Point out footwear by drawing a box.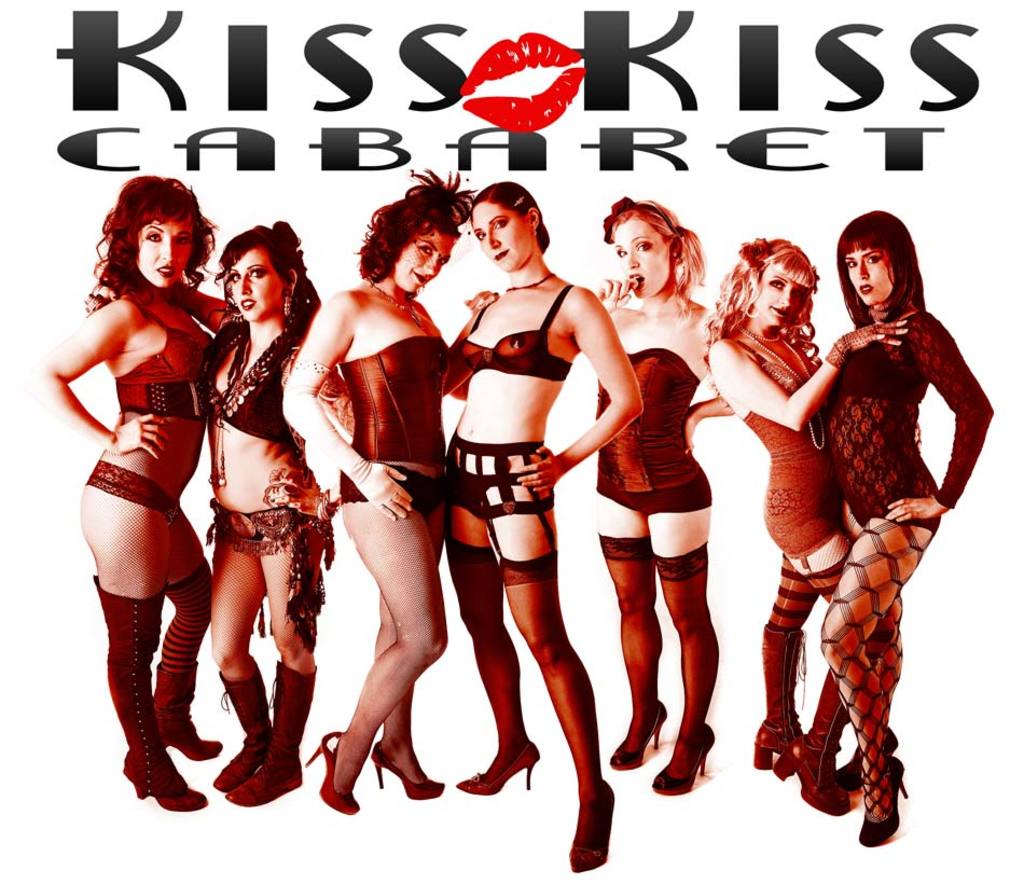
(651,719,716,788).
